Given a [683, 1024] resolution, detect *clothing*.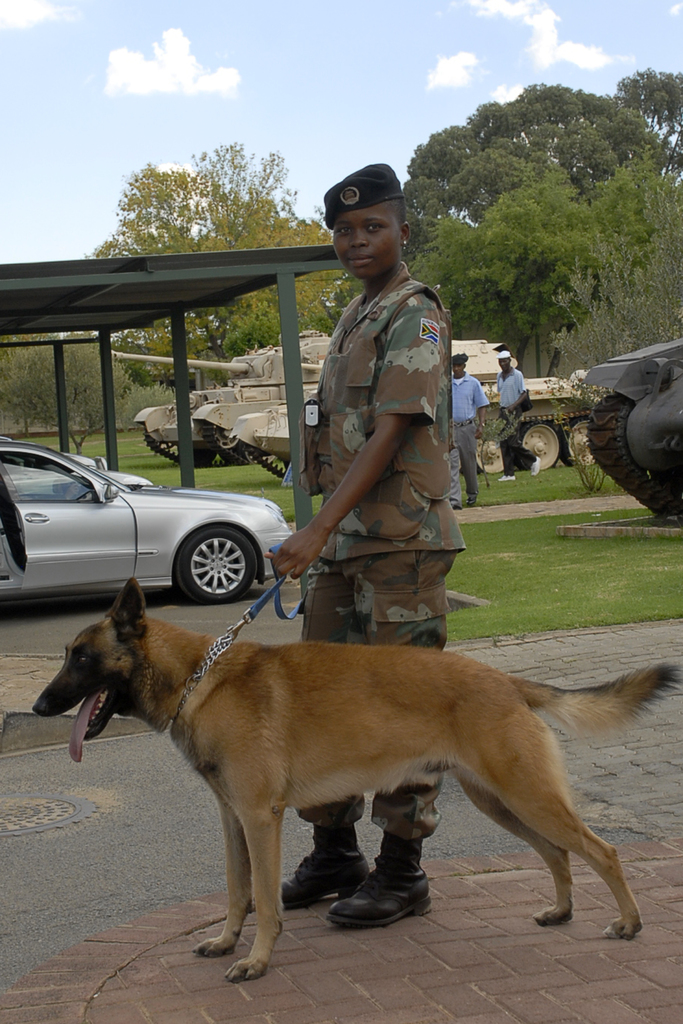
Rect(454, 378, 490, 497).
